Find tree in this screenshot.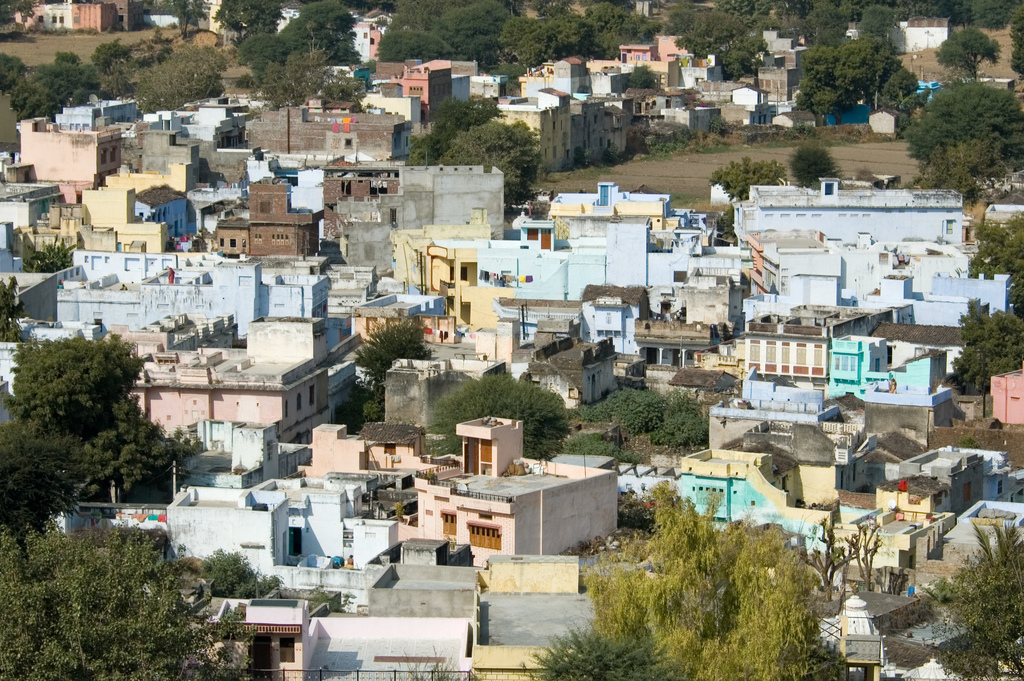
The bounding box for tree is box(437, 124, 517, 186).
